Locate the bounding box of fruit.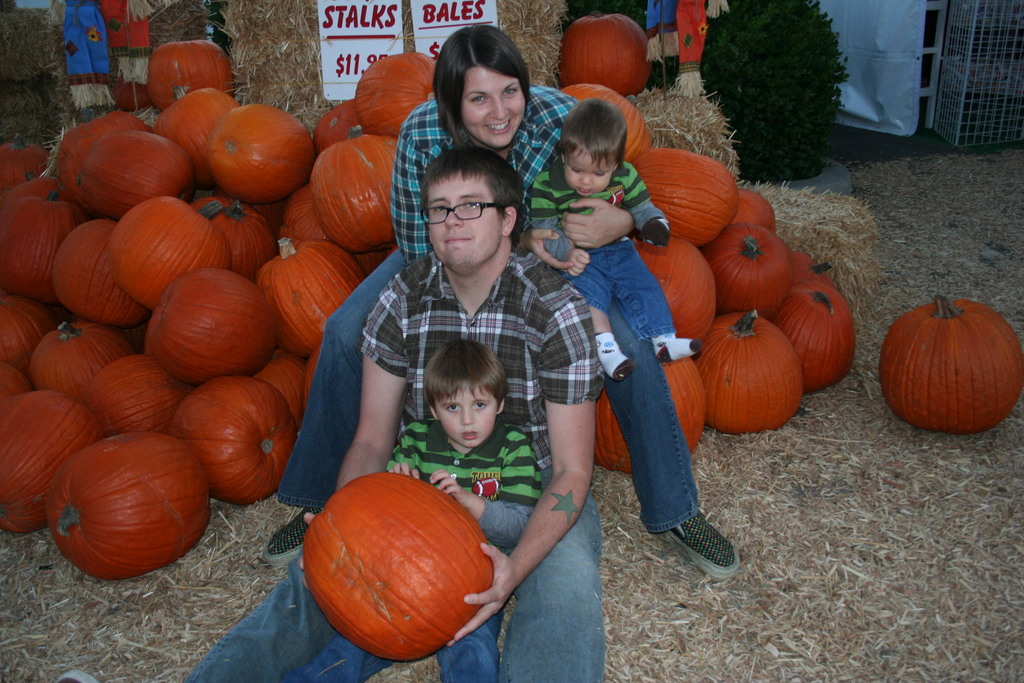
Bounding box: {"left": 142, "top": 261, "right": 280, "bottom": 380}.
